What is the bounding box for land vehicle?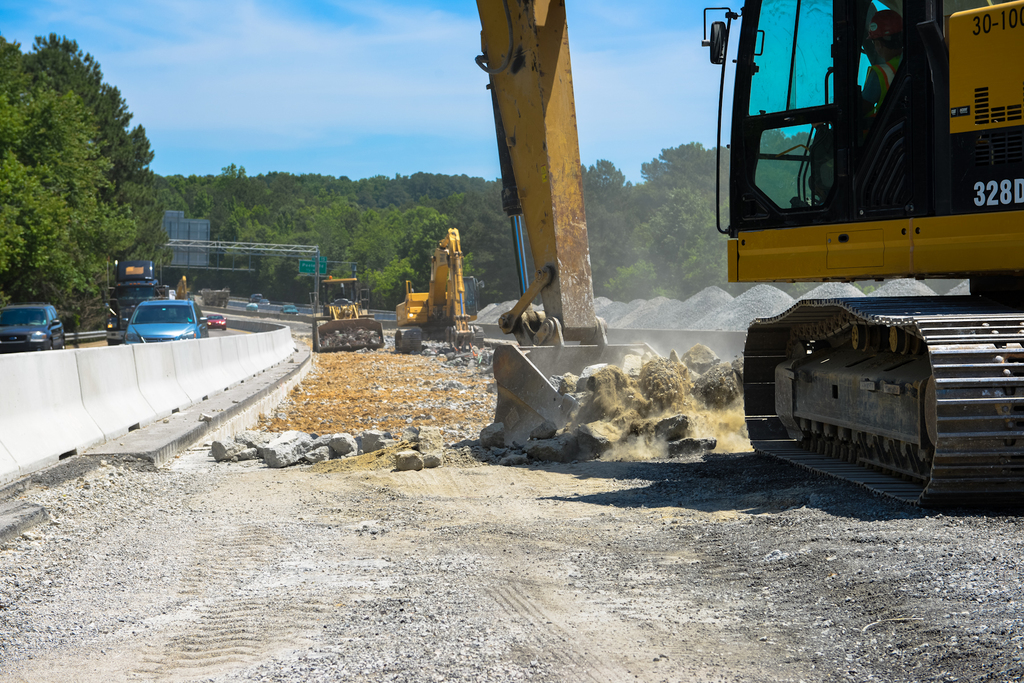
BBox(248, 292, 264, 304).
